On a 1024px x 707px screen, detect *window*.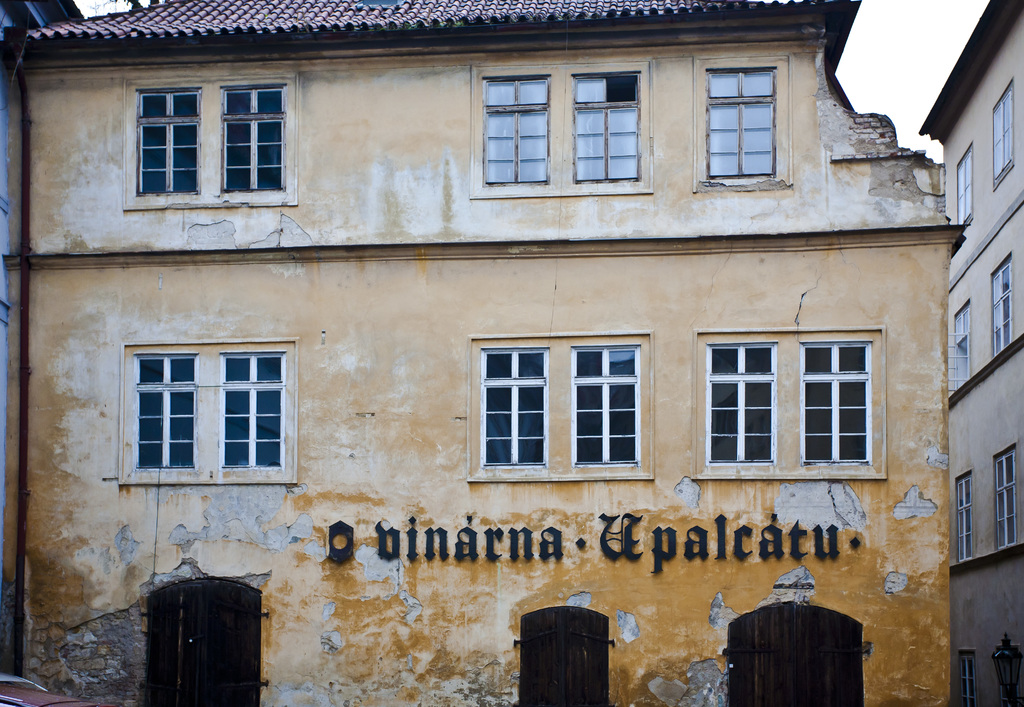
[469,60,653,200].
